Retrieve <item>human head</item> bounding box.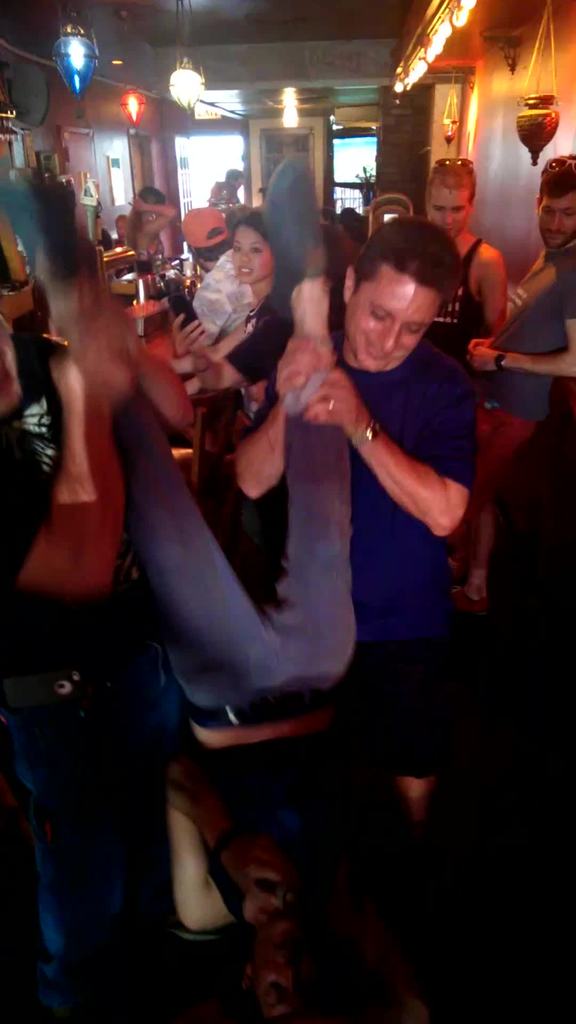
Bounding box: [x1=228, y1=209, x2=274, y2=286].
